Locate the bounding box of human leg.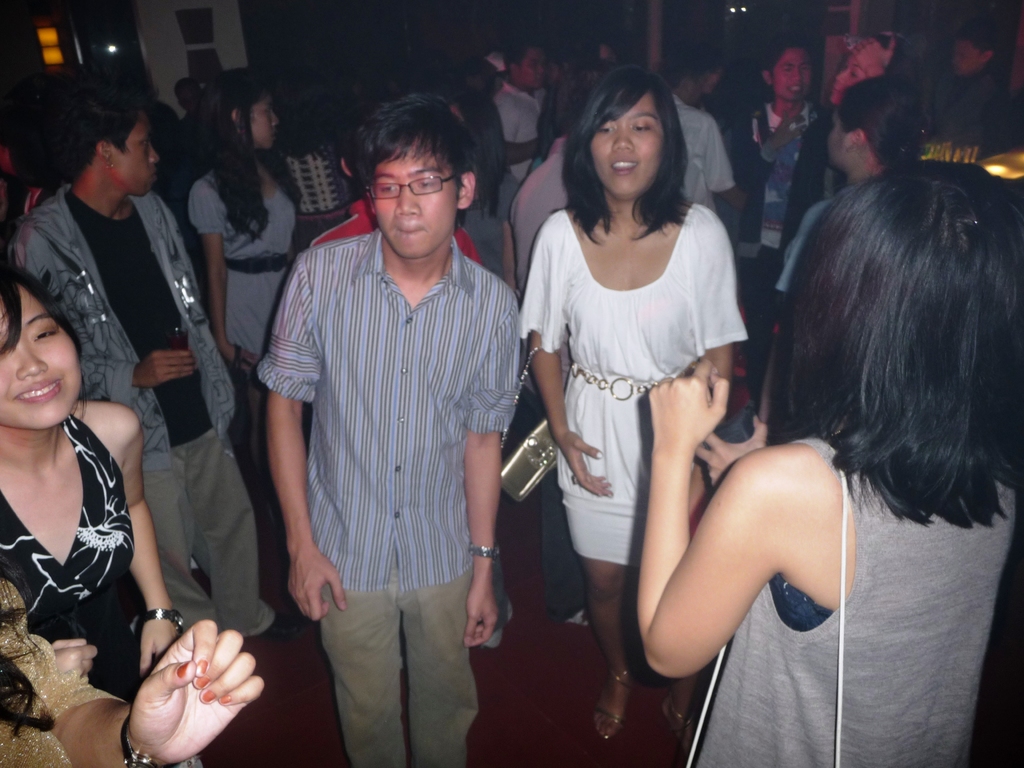
Bounding box: left=402, top=565, right=479, bottom=767.
